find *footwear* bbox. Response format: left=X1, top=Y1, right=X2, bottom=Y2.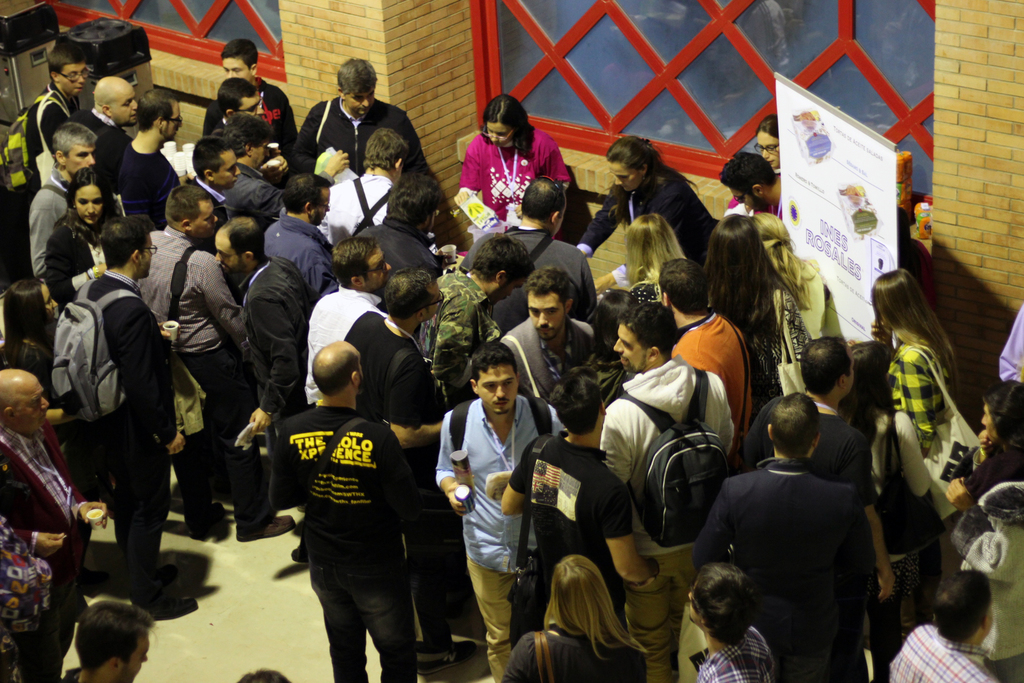
left=145, top=570, right=187, bottom=588.
